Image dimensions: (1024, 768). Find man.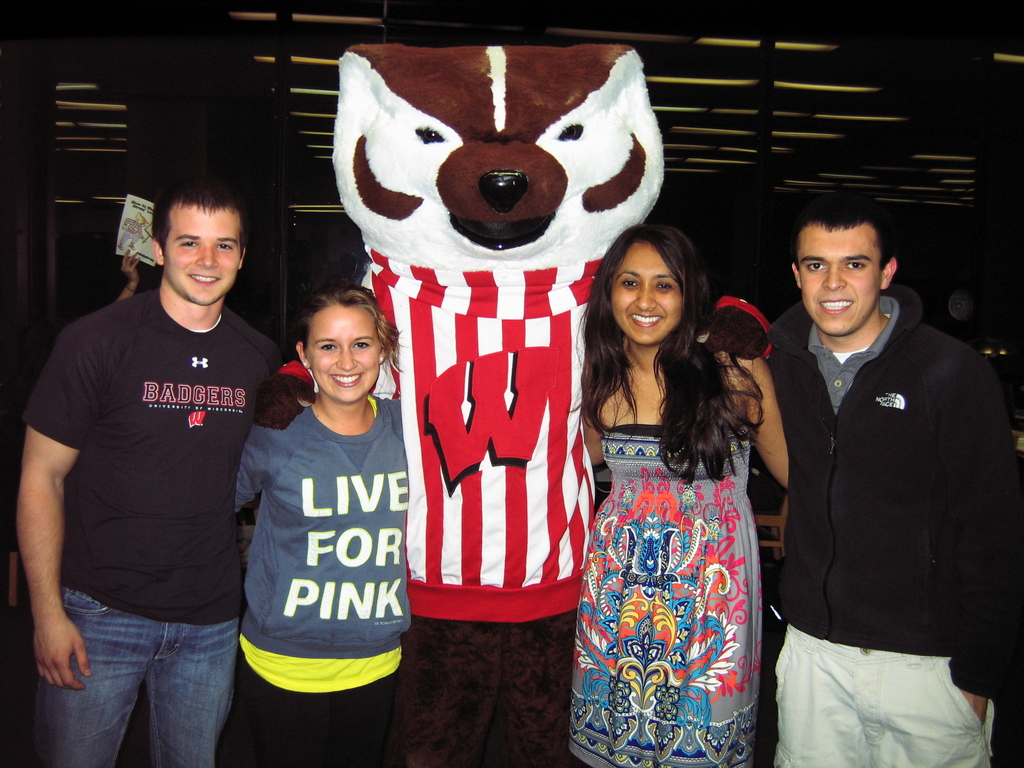
locate(751, 173, 1001, 766).
